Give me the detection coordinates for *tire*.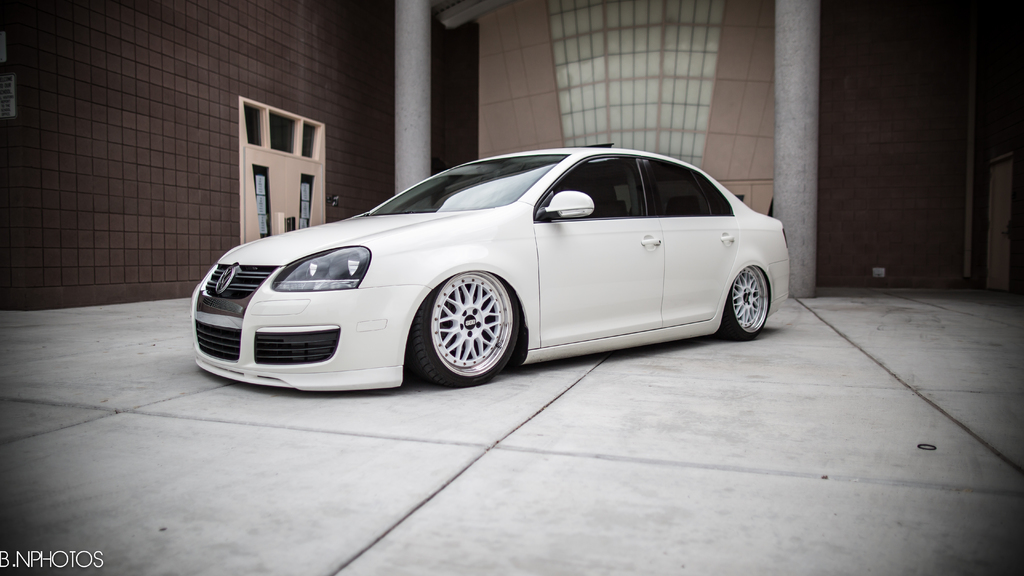
[417,260,520,380].
